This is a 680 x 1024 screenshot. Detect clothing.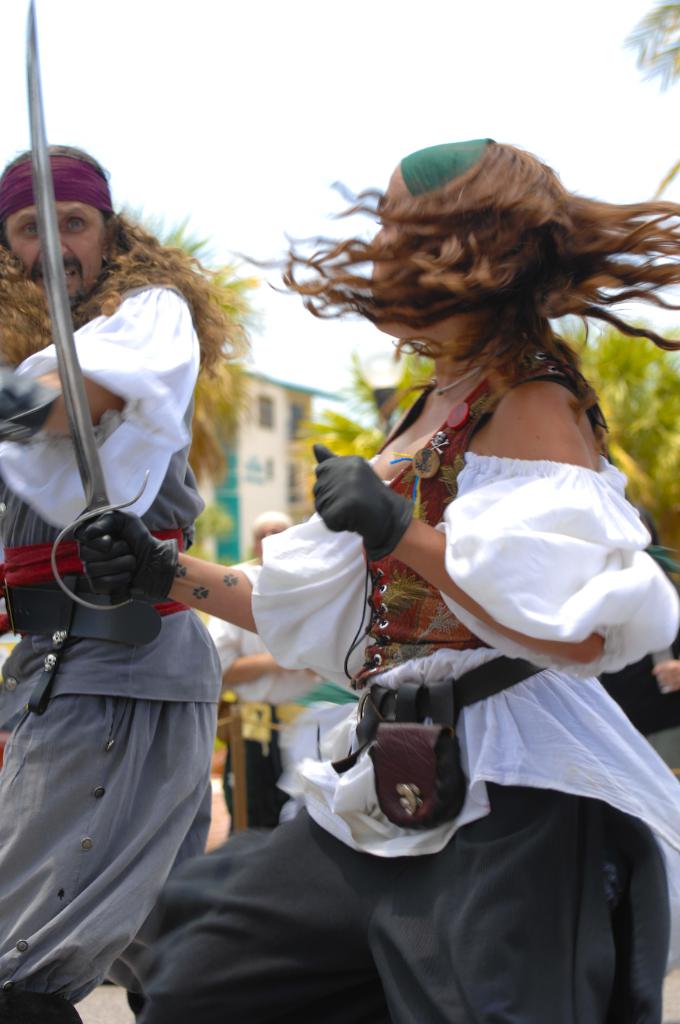
<bbox>120, 315, 679, 1023</bbox>.
